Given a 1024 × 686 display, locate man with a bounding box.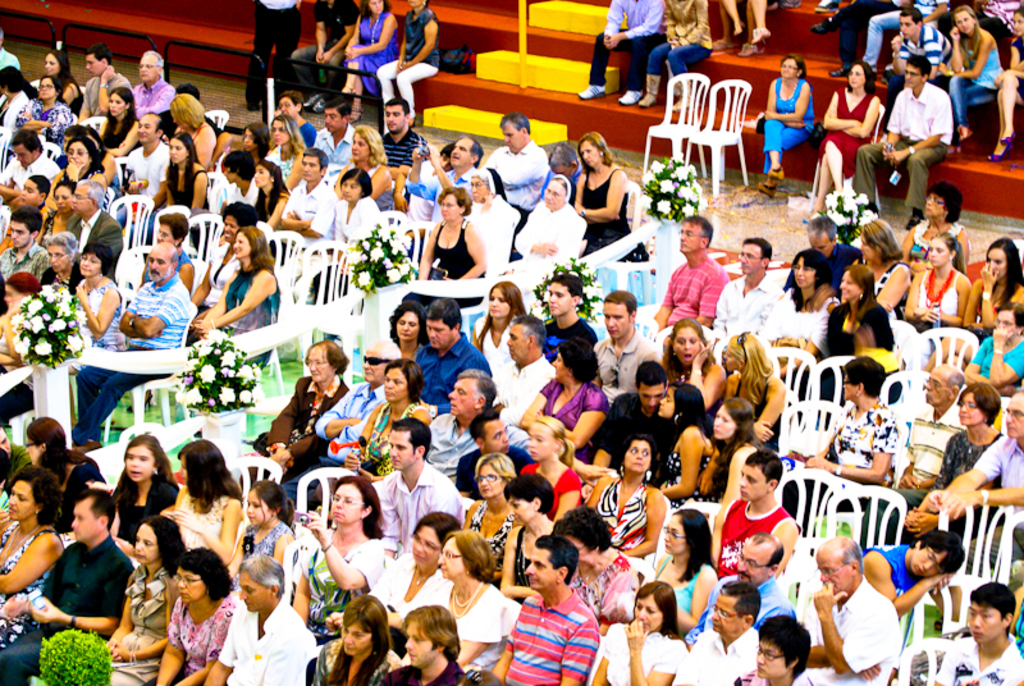
Located: left=77, top=237, right=196, bottom=440.
